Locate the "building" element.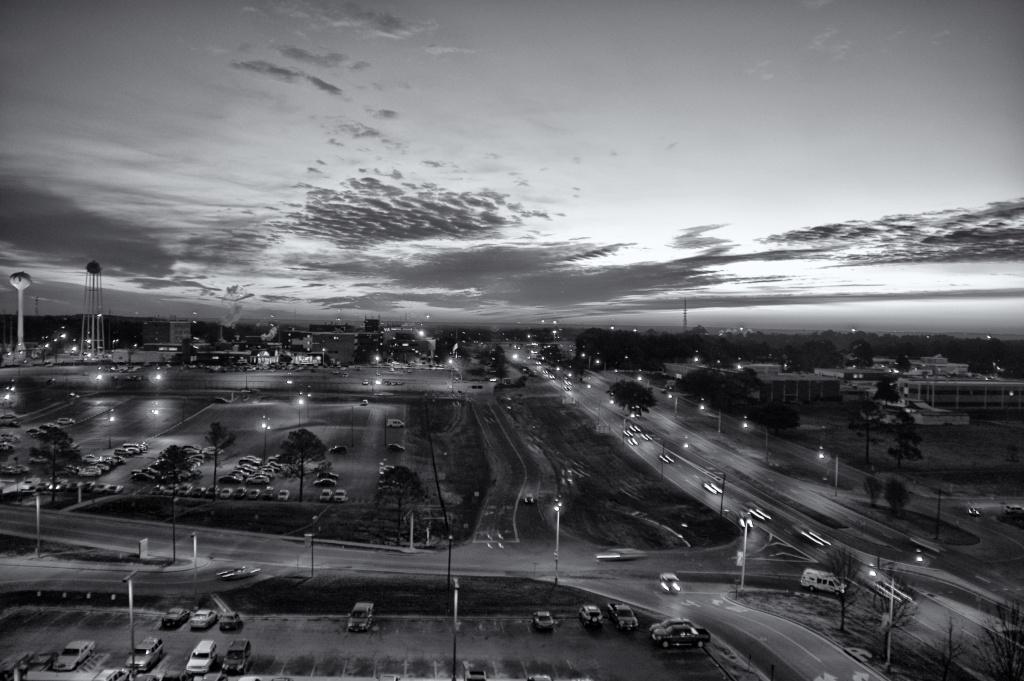
Element bbox: x1=529 y1=340 x2=577 y2=361.
